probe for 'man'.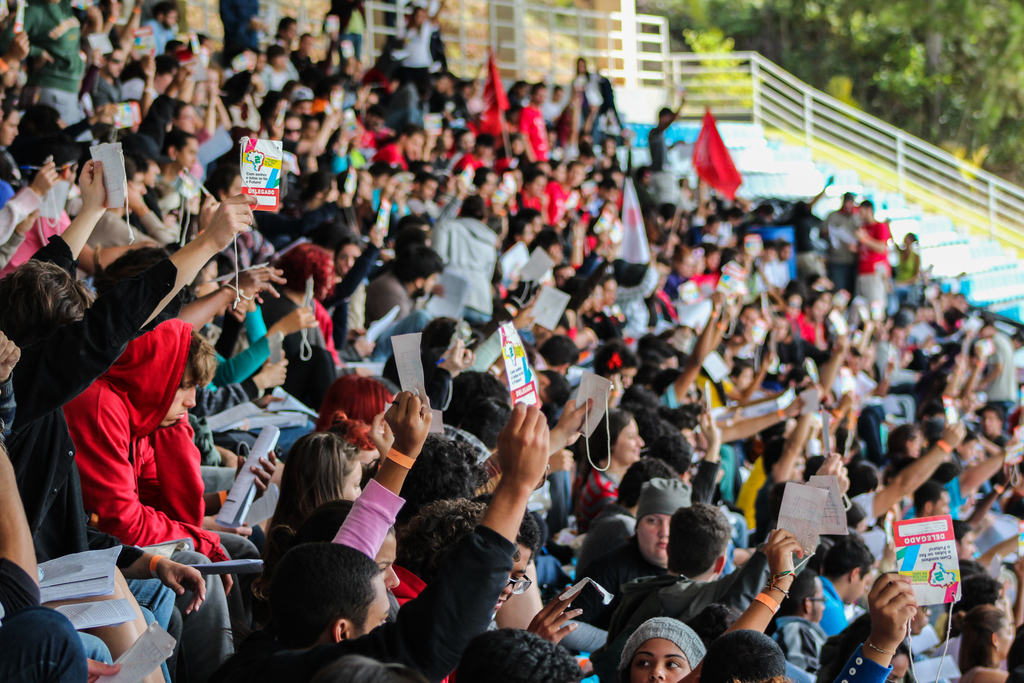
Probe result: {"x1": 516, "y1": 199, "x2": 541, "y2": 251}.
